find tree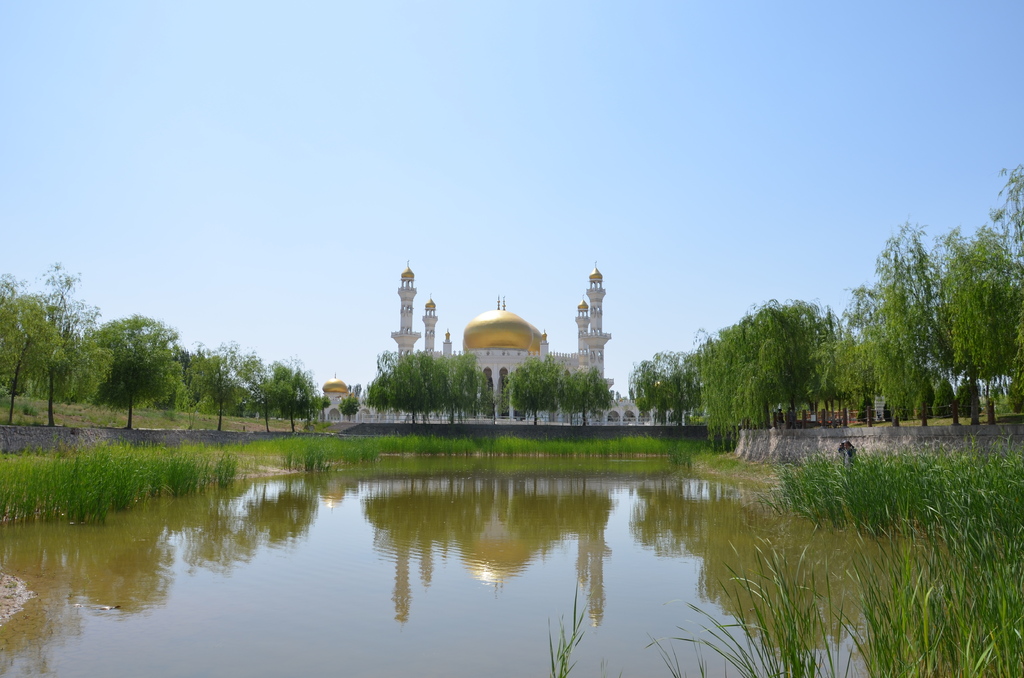
<bbox>68, 300, 184, 433</bbox>
